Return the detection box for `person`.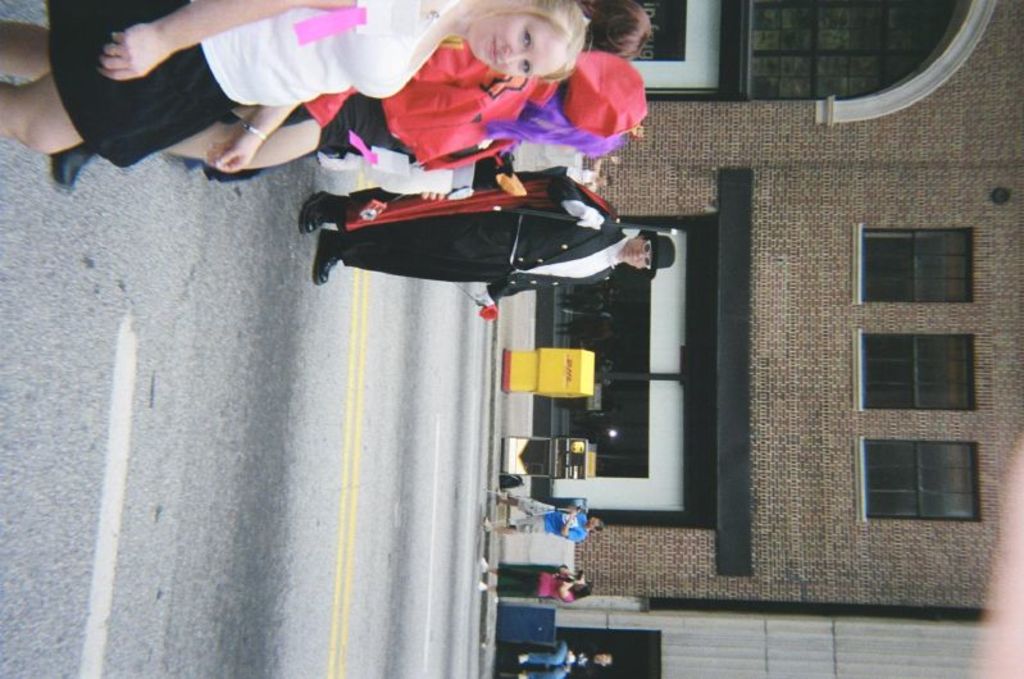
(left=482, top=479, right=611, bottom=543).
